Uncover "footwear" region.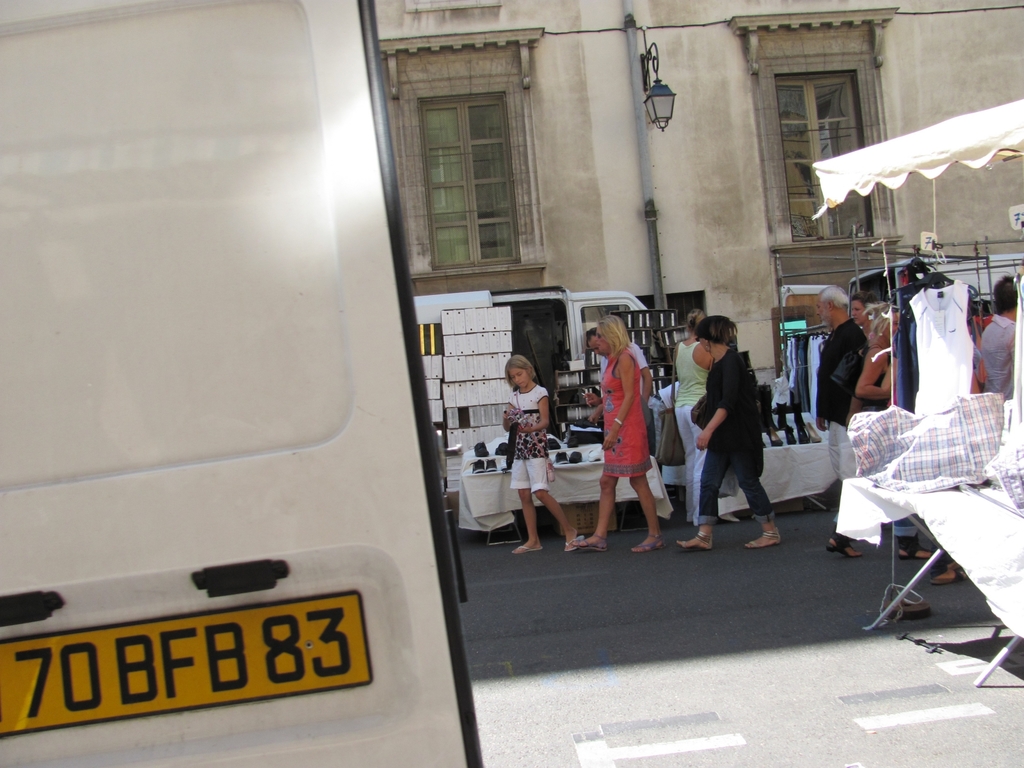
Uncovered: box(627, 533, 665, 553).
